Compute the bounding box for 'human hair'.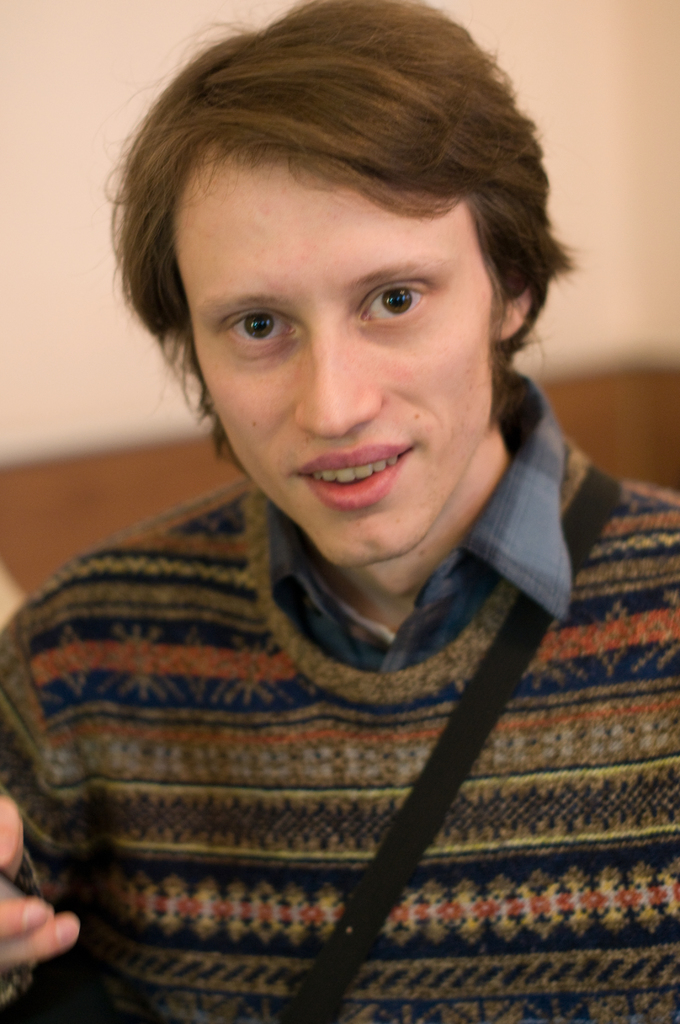
x1=129 y1=26 x2=562 y2=485.
